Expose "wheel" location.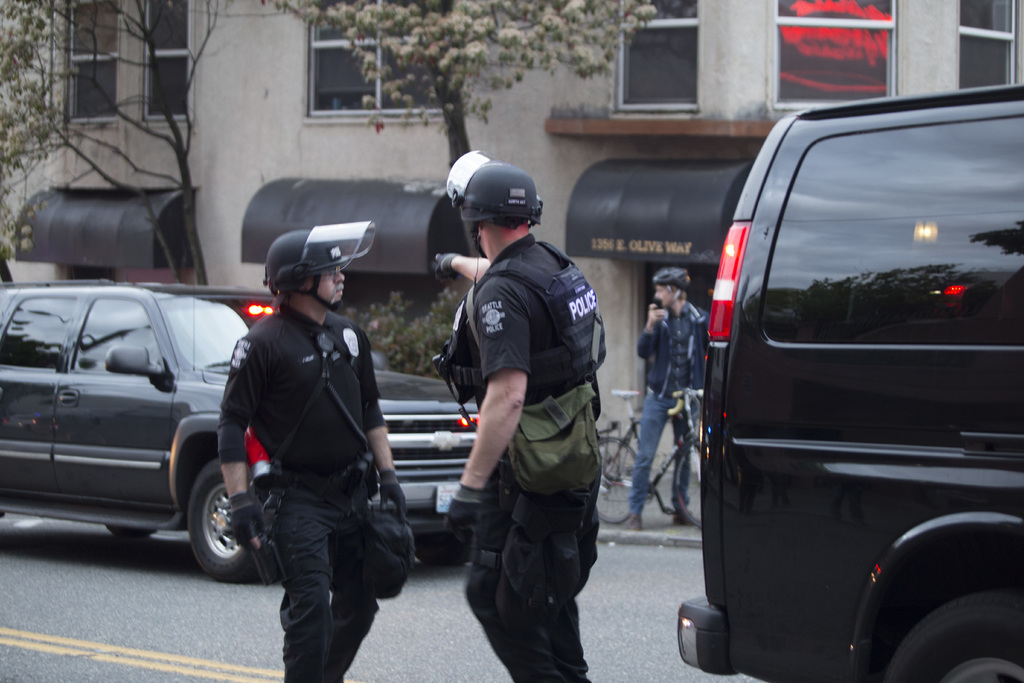
Exposed at box(877, 591, 1023, 682).
